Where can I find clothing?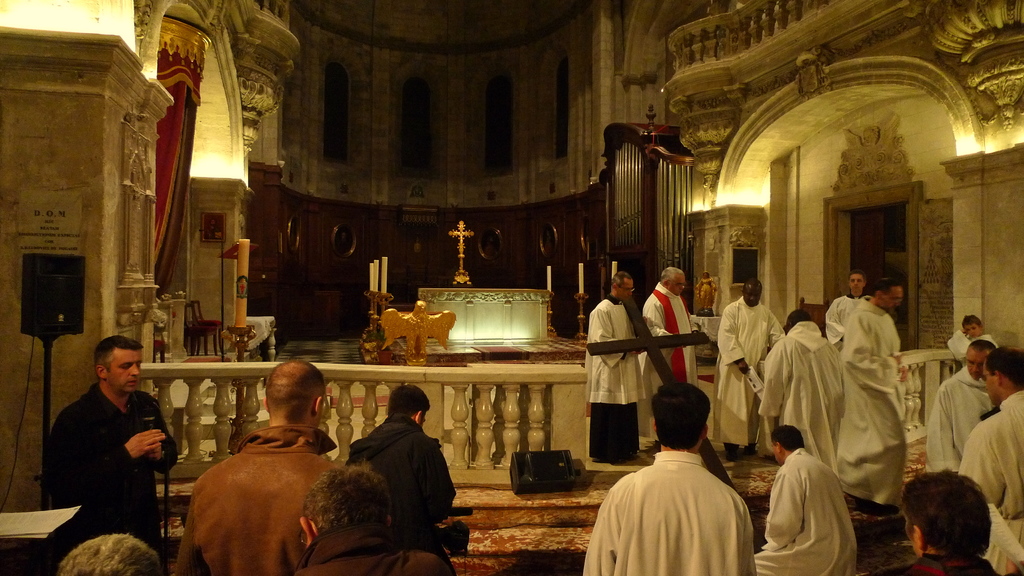
You can find it at (756, 316, 839, 464).
